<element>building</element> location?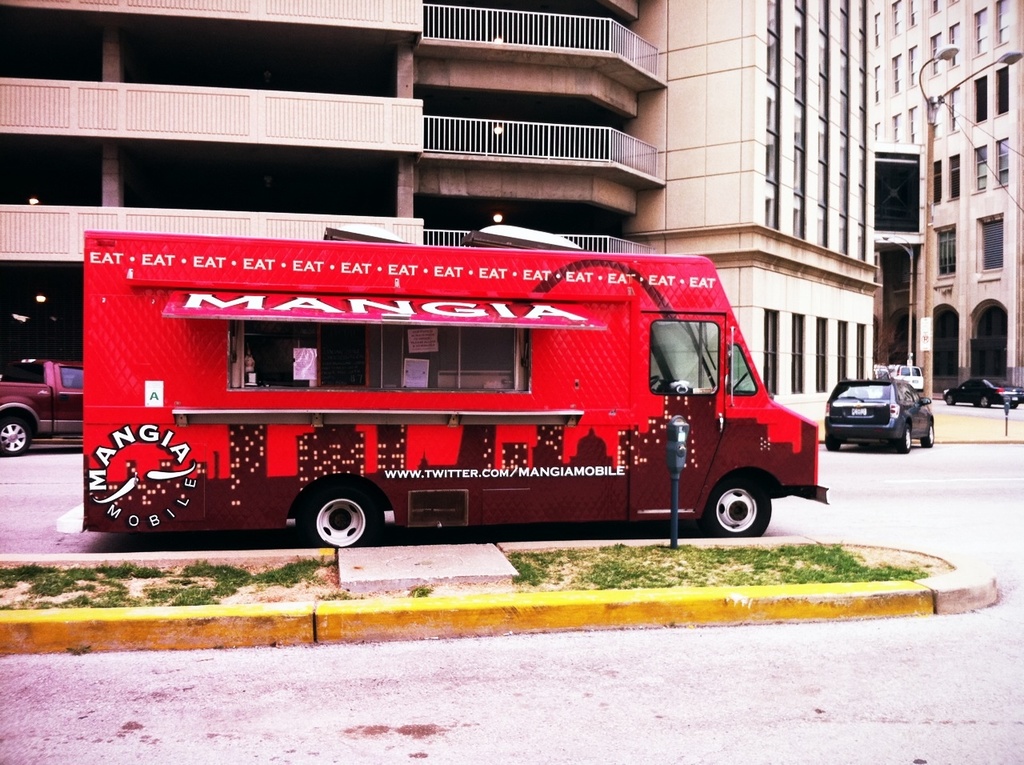
{"x1": 0, "y1": 0, "x2": 1023, "y2": 439}
